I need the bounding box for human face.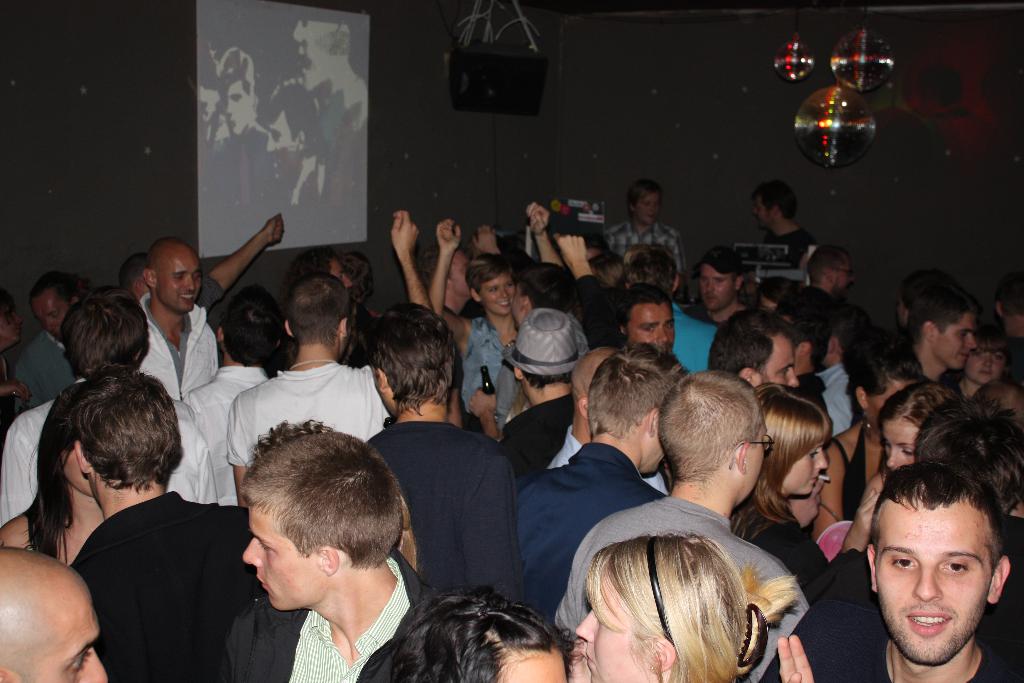
Here it is: 243,506,319,614.
